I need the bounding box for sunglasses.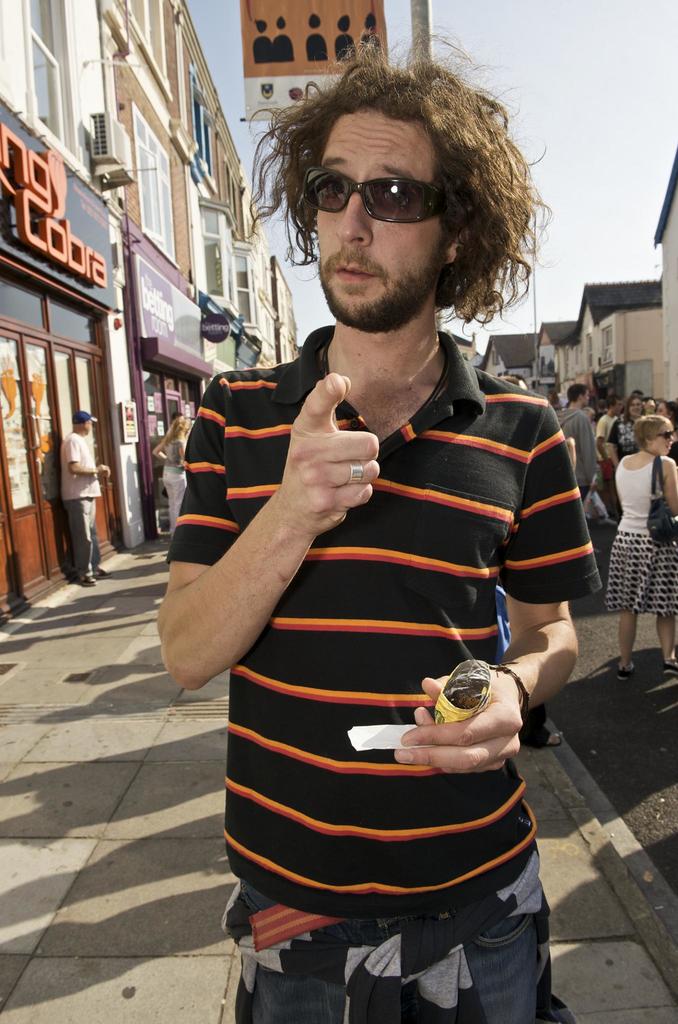
Here it is: l=657, t=431, r=671, b=442.
